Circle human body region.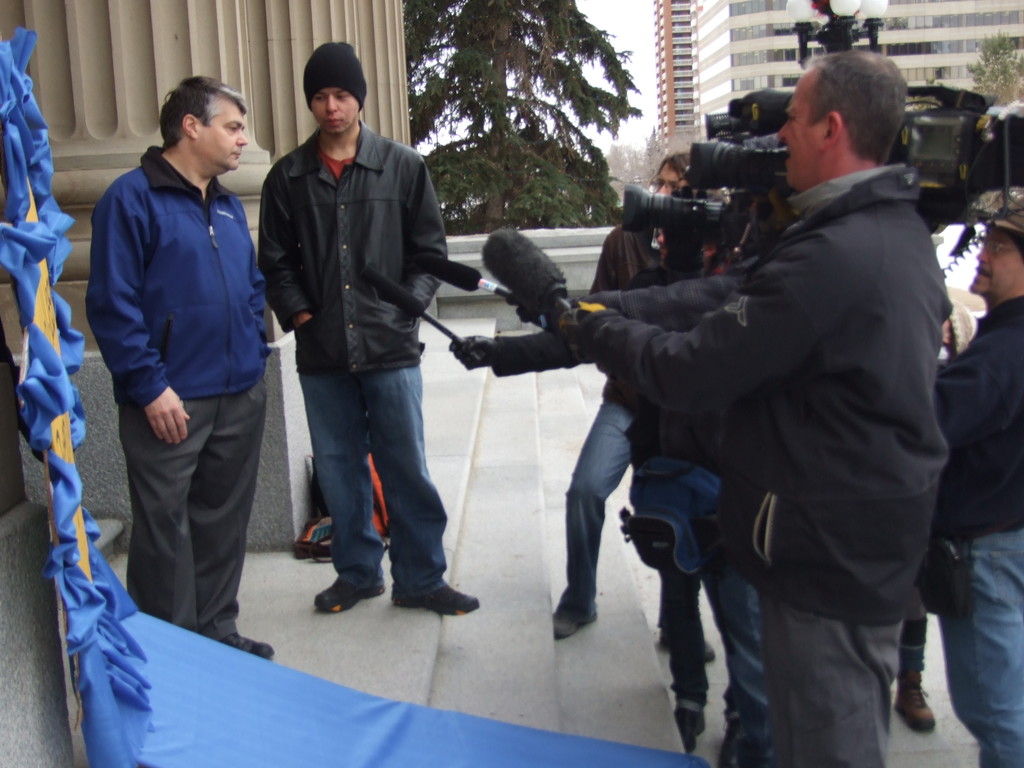
Region: (left=932, top=206, right=1023, bottom=767).
